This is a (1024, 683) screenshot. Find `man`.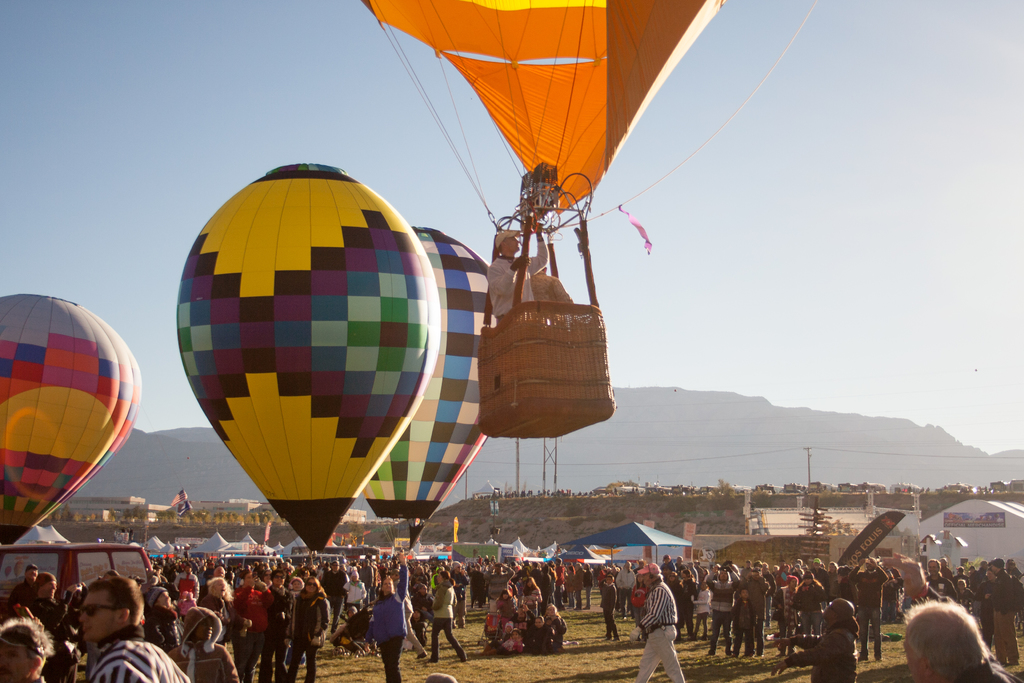
Bounding box: box(532, 267, 581, 333).
